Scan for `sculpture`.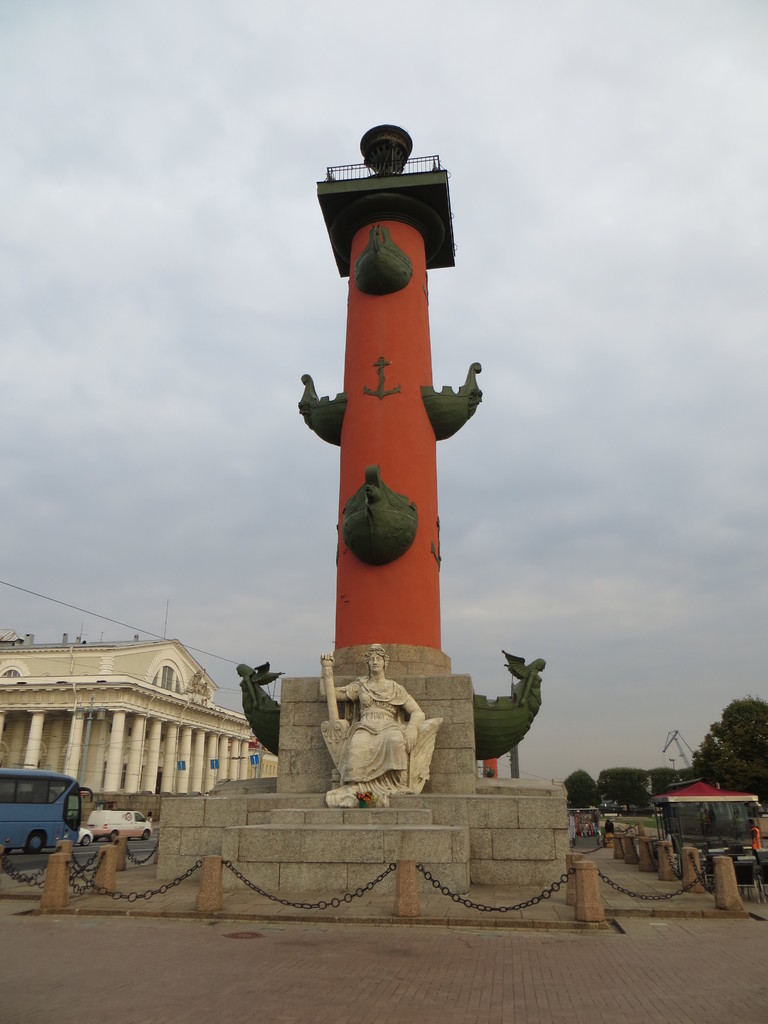
Scan result: [x1=337, y1=463, x2=418, y2=572].
